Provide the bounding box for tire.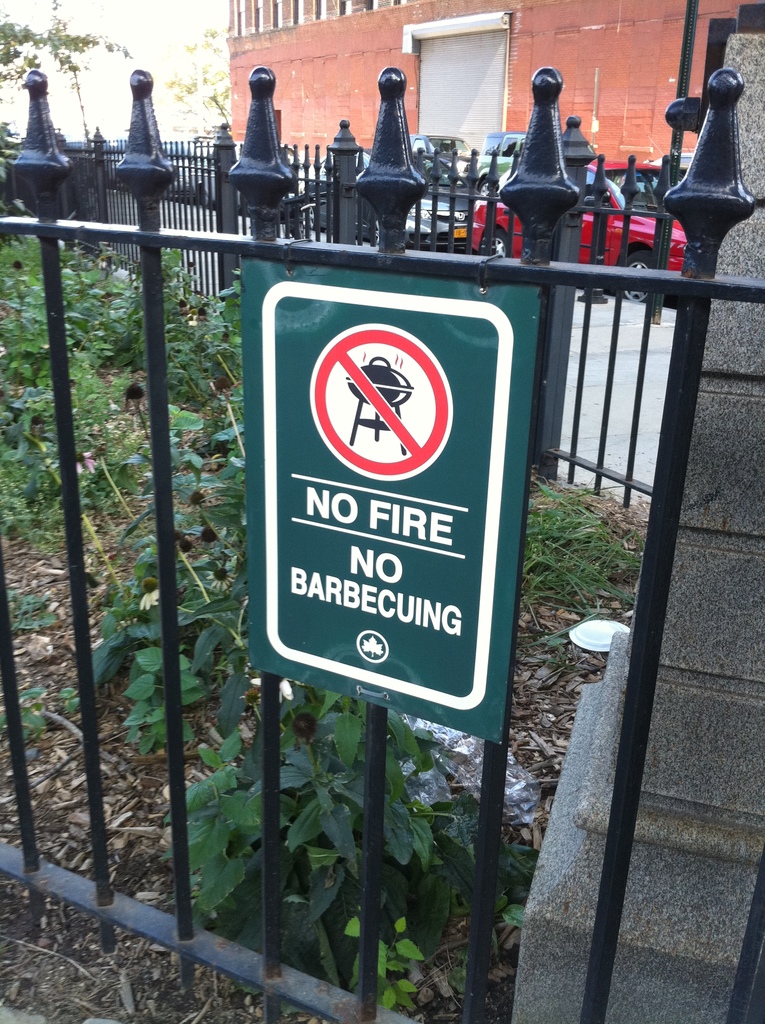
rect(482, 232, 526, 266).
